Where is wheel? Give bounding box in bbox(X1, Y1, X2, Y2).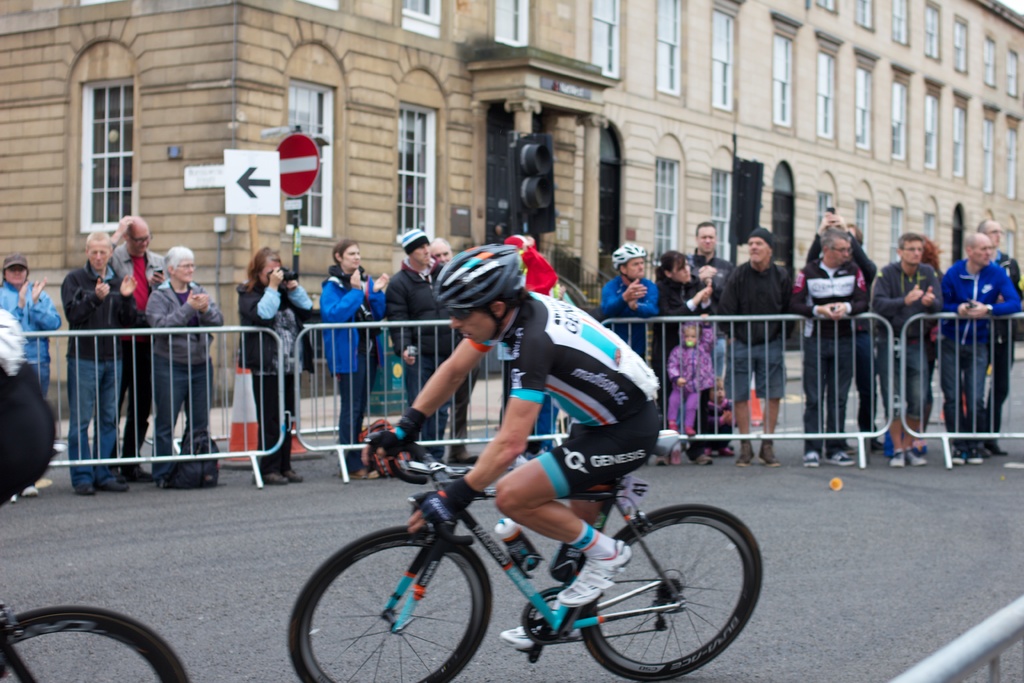
bbox(575, 506, 762, 682).
